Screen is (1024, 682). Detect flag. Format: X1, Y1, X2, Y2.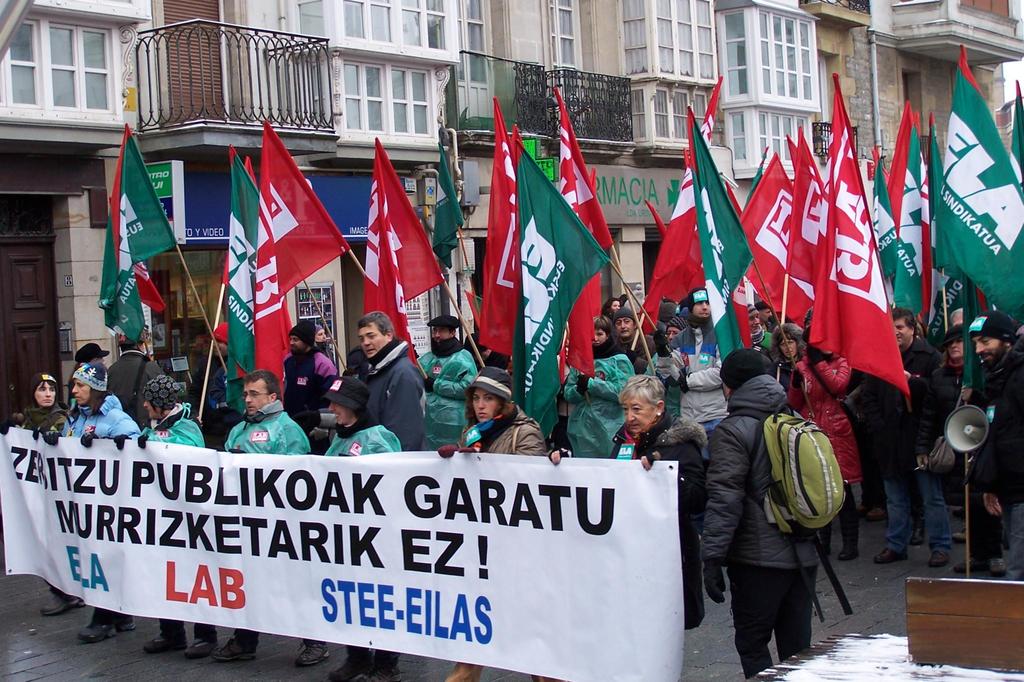
636, 76, 719, 328.
